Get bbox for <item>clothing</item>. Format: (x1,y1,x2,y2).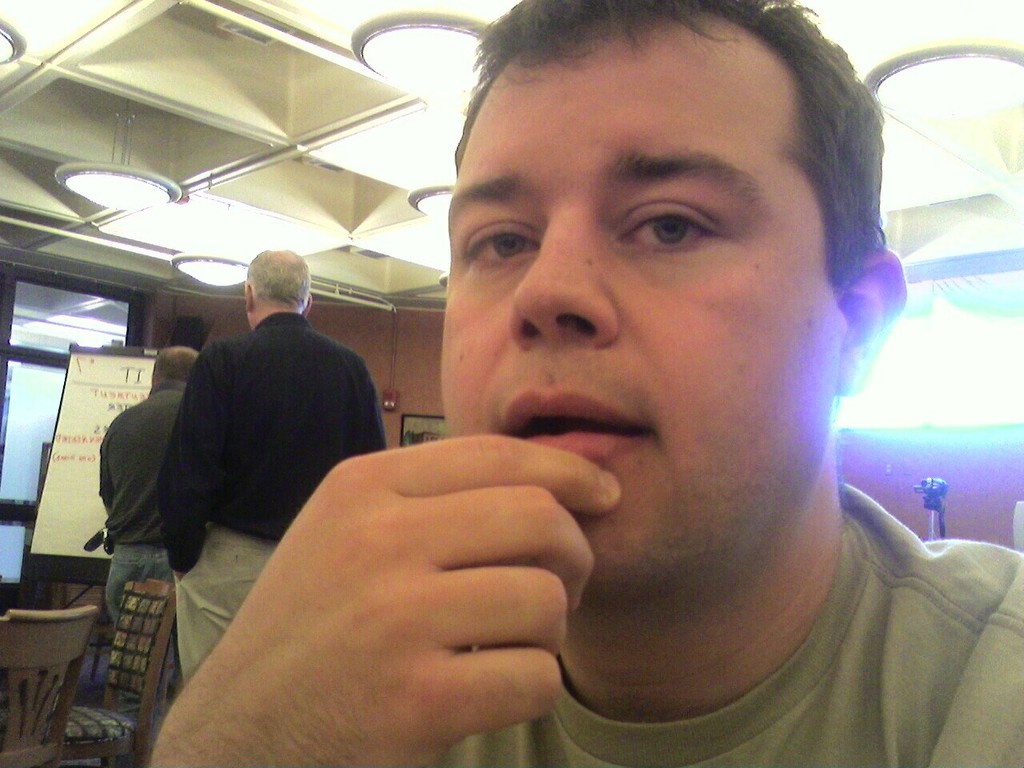
(157,308,377,678).
